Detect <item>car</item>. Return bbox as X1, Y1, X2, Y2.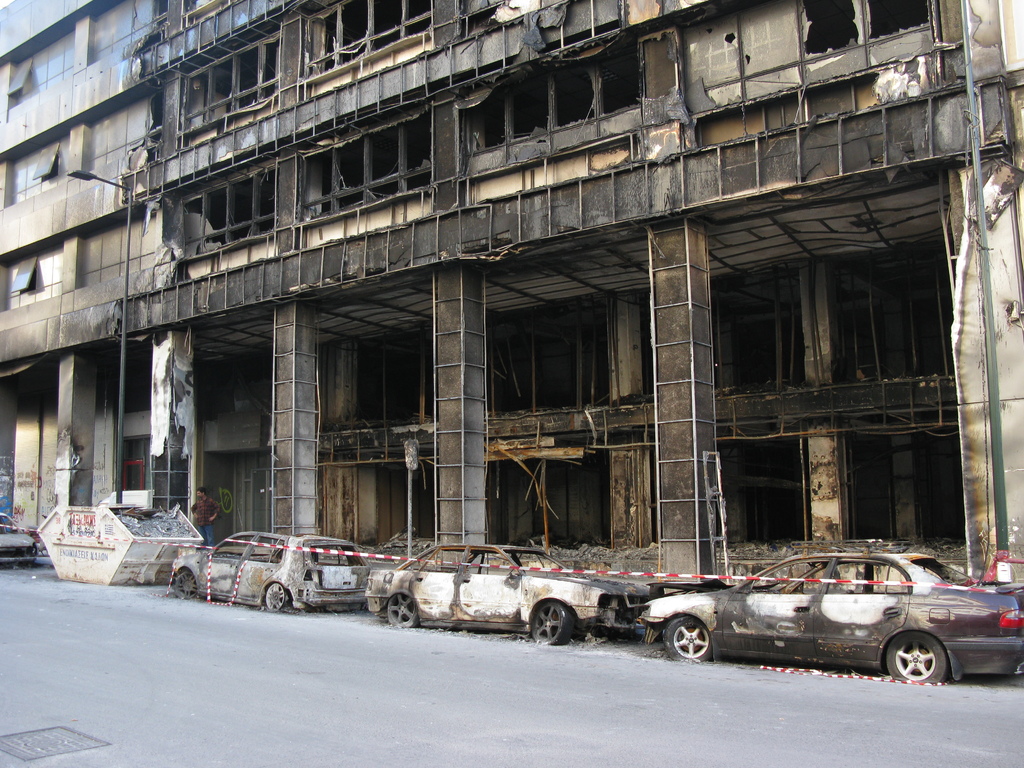
174, 532, 366, 612.
